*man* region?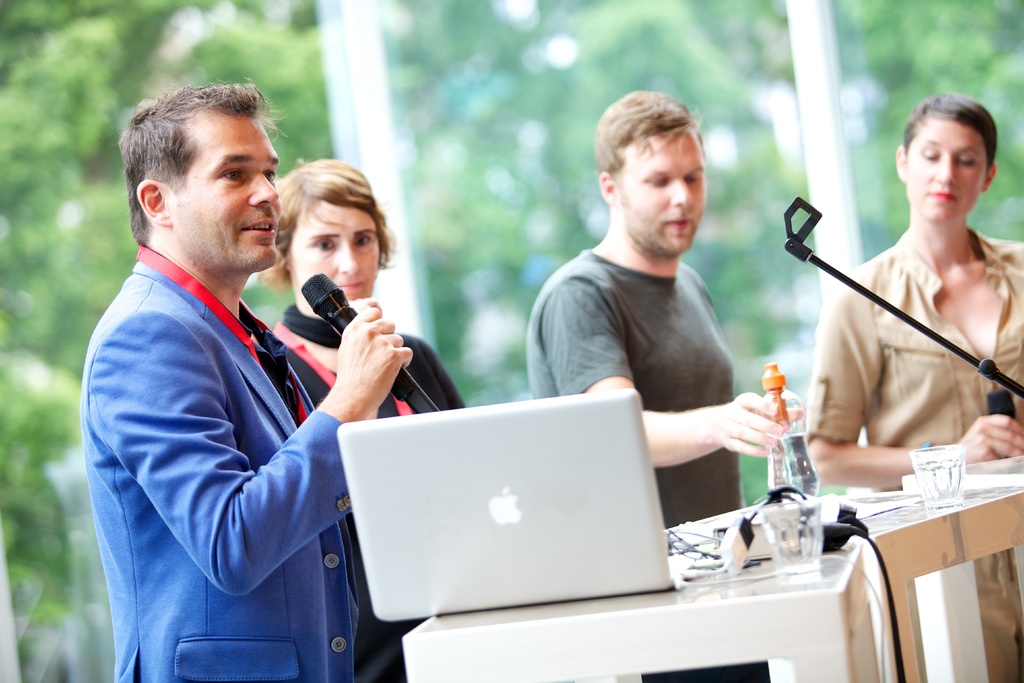
(left=72, top=79, right=415, bottom=682)
